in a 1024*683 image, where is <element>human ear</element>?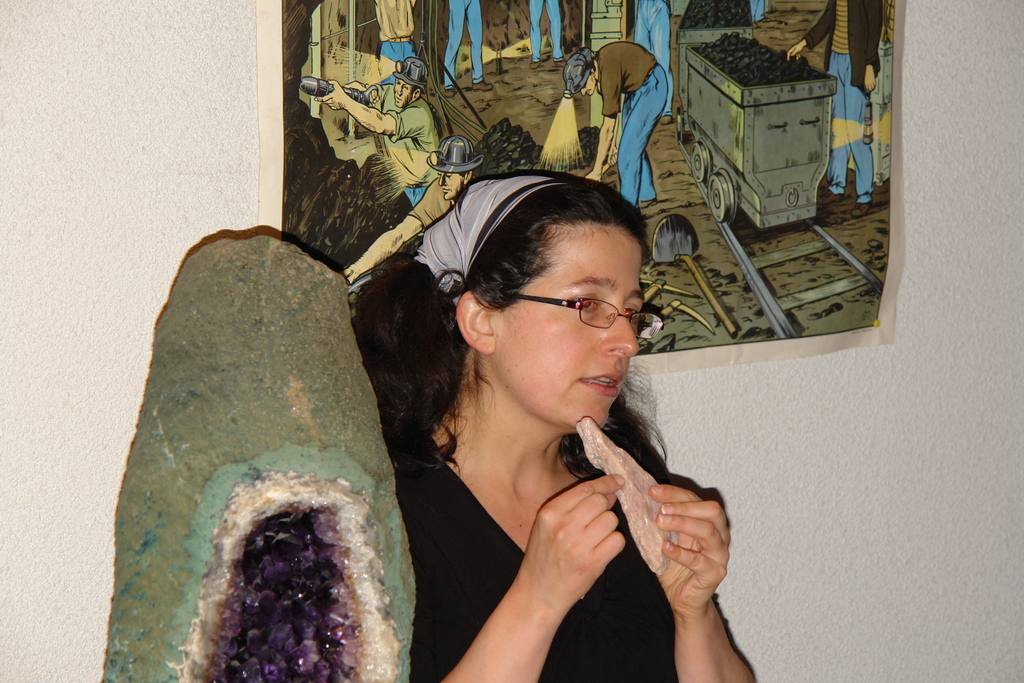
box(452, 288, 496, 357).
